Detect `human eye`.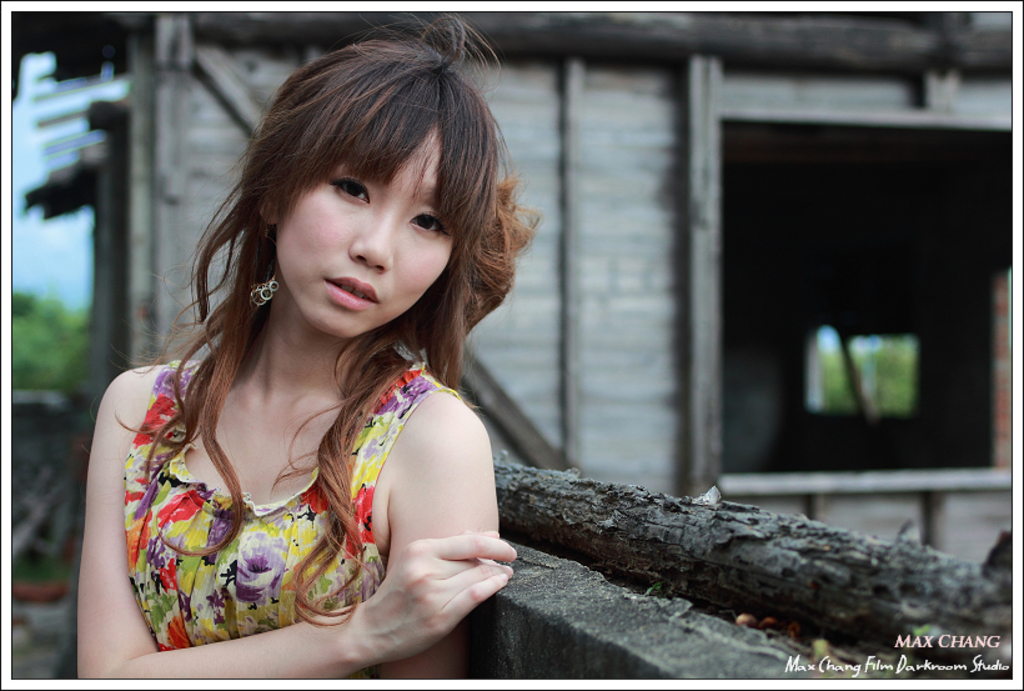
Detected at box(332, 176, 370, 207).
